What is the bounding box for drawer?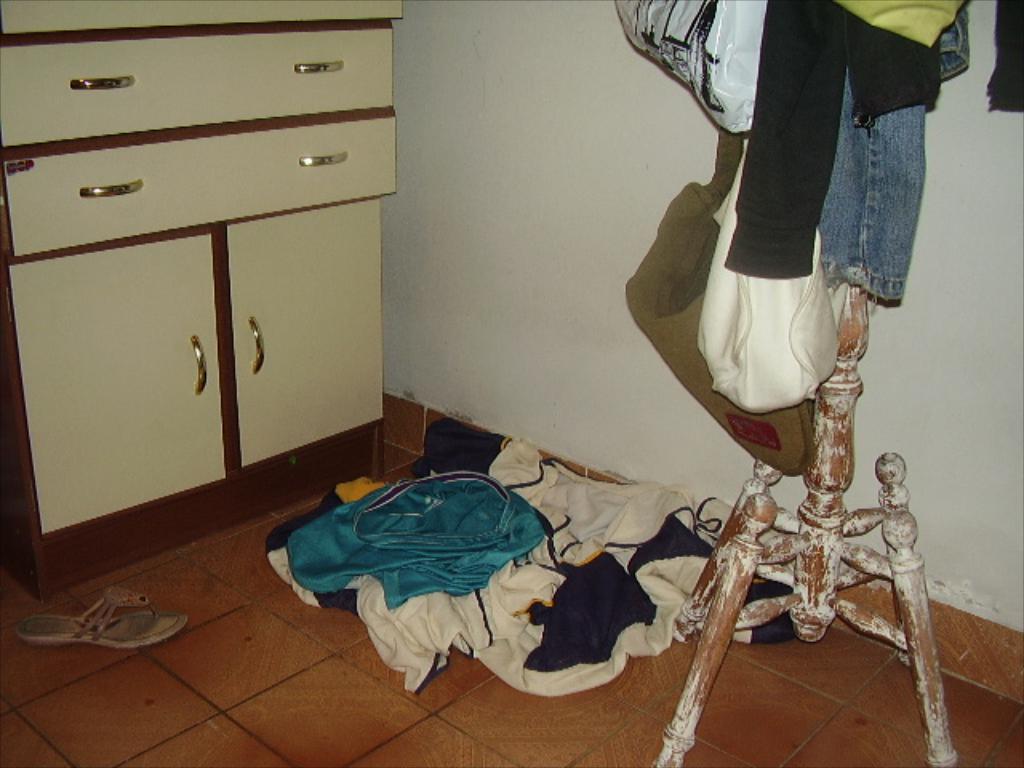
left=0, top=22, right=402, bottom=150.
